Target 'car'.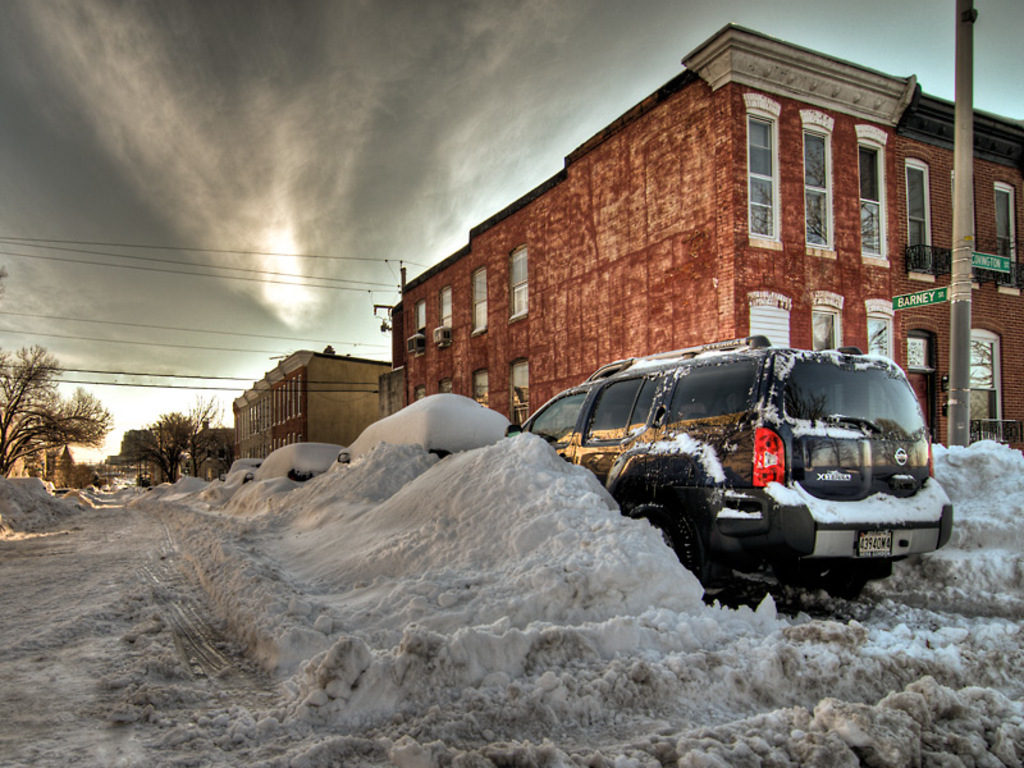
Target region: <bbox>241, 438, 343, 480</bbox>.
